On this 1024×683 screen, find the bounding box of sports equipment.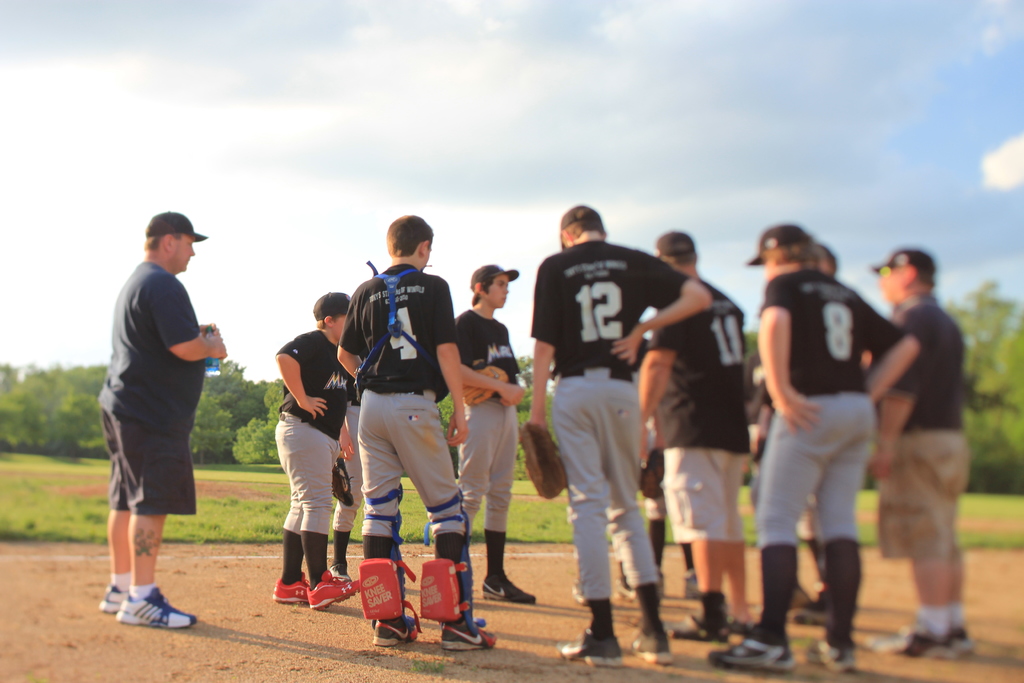
Bounding box: bbox=[357, 556, 416, 621].
